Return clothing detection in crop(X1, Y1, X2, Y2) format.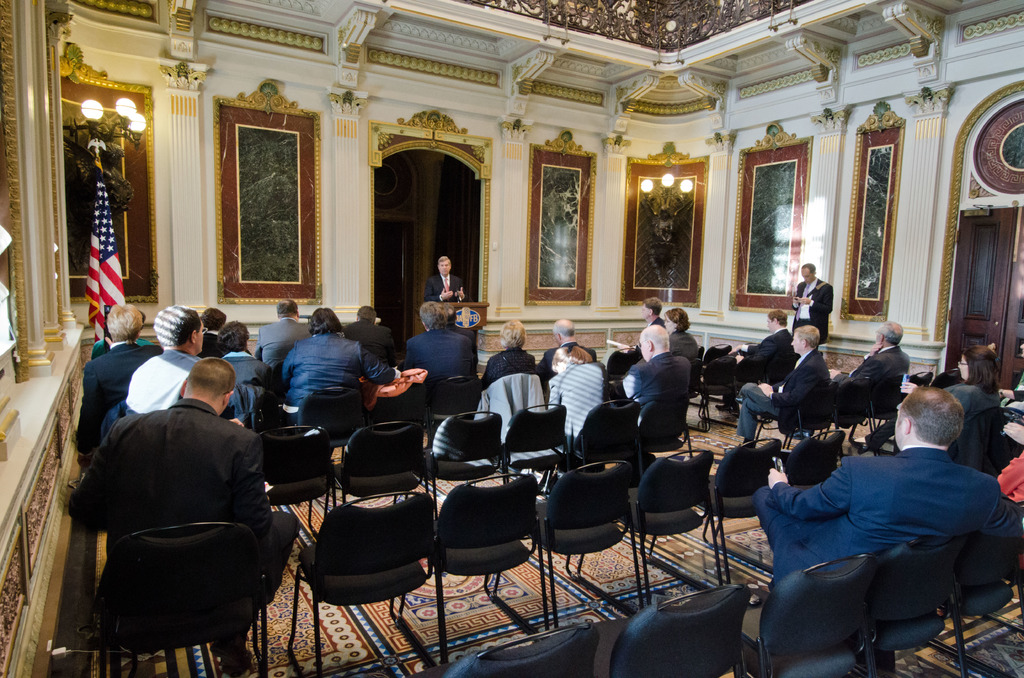
crop(537, 344, 598, 376).
